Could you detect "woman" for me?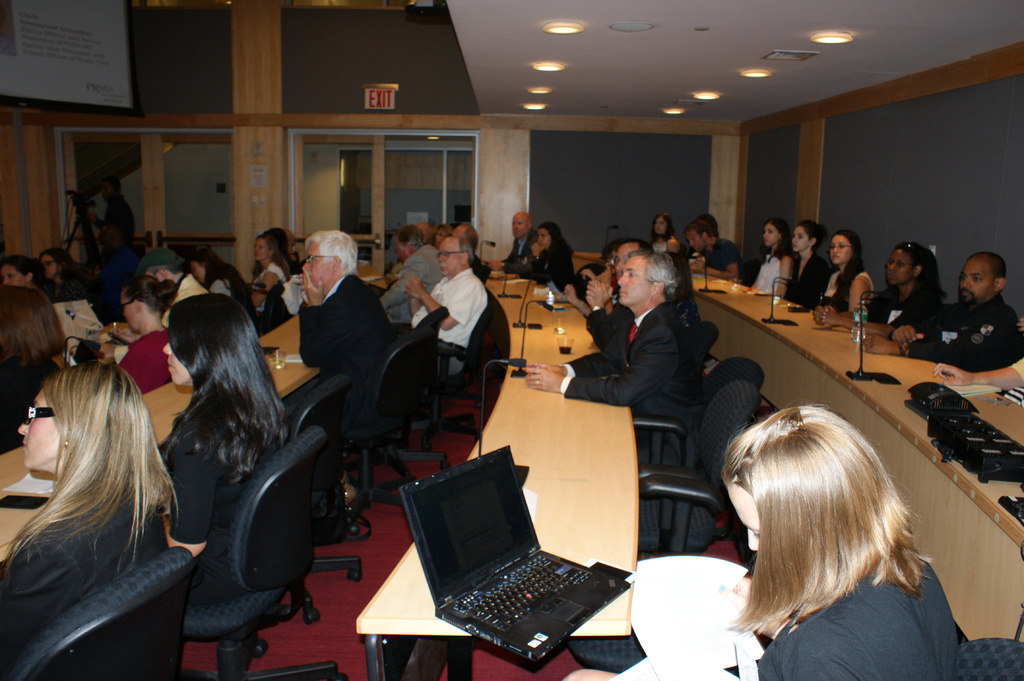
Detection result: BBox(0, 257, 60, 305).
